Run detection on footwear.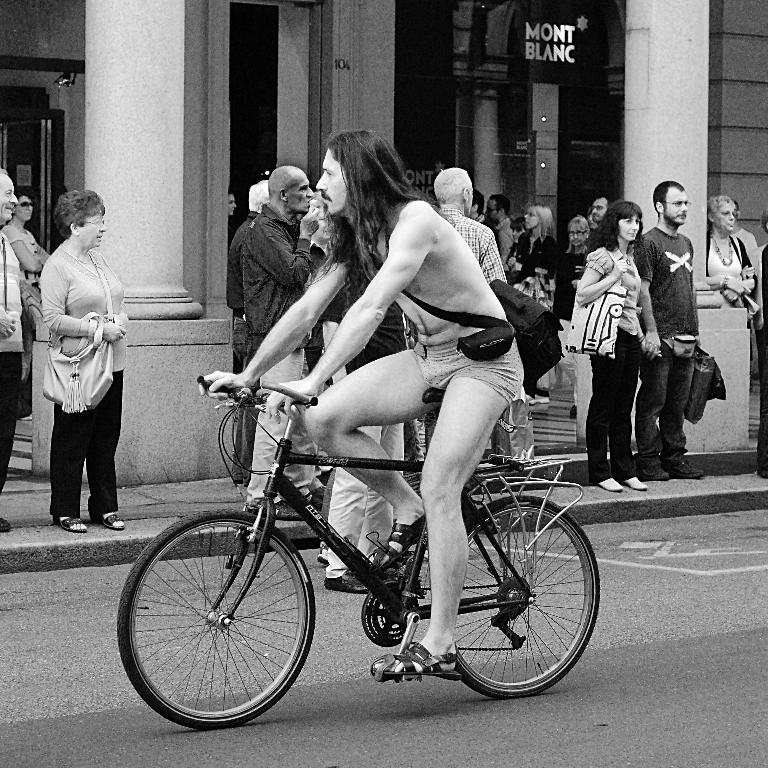
Result: 665, 457, 705, 479.
